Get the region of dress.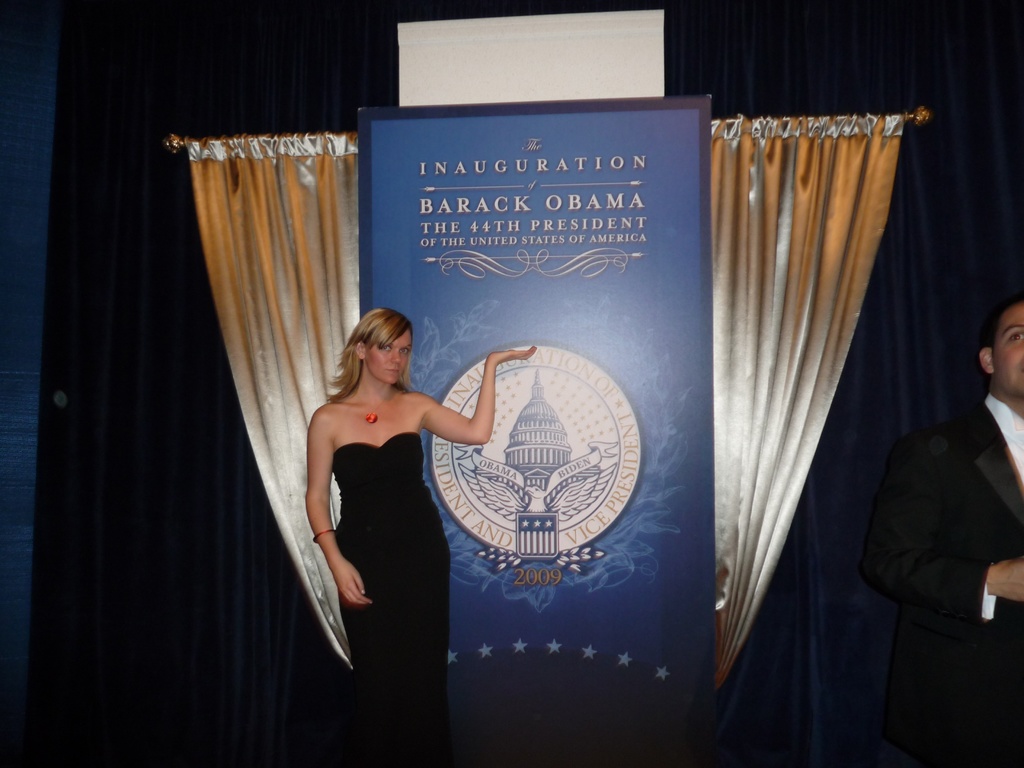
[left=335, top=433, right=452, bottom=767].
